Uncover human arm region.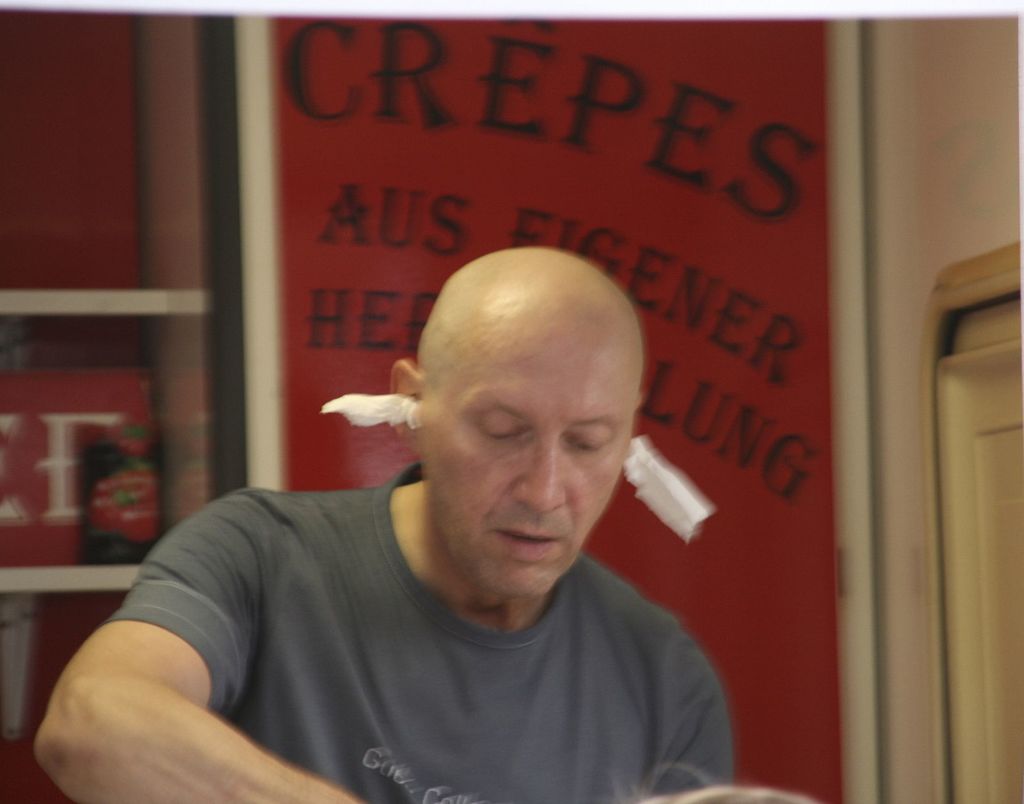
Uncovered: [left=19, top=524, right=331, bottom=803].
